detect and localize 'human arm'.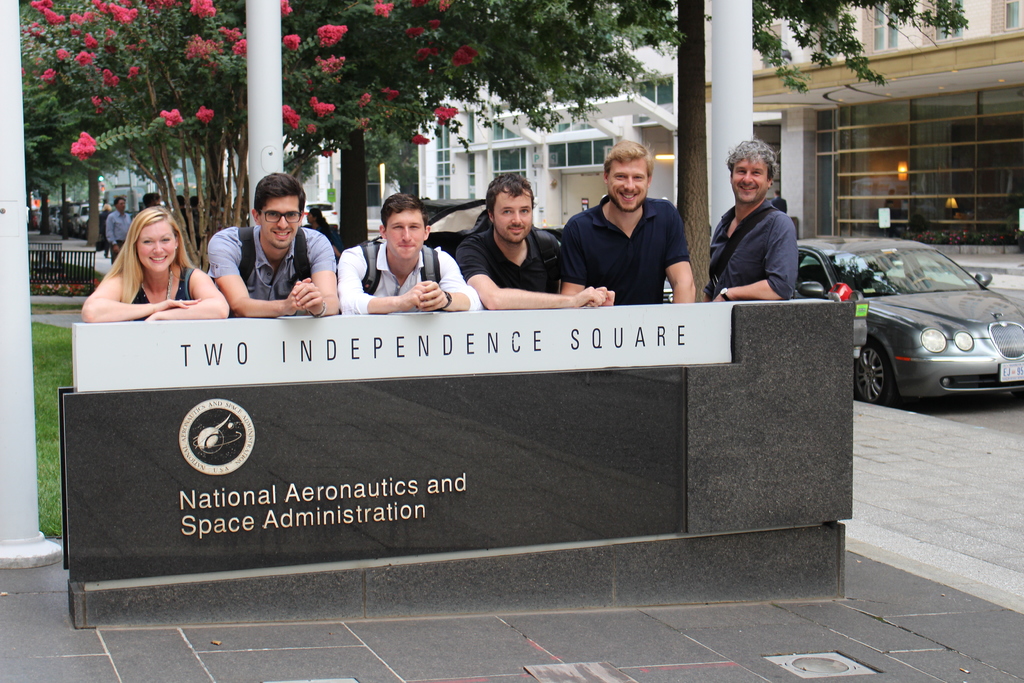
Localized at crop(709, 213, 806, 306).
